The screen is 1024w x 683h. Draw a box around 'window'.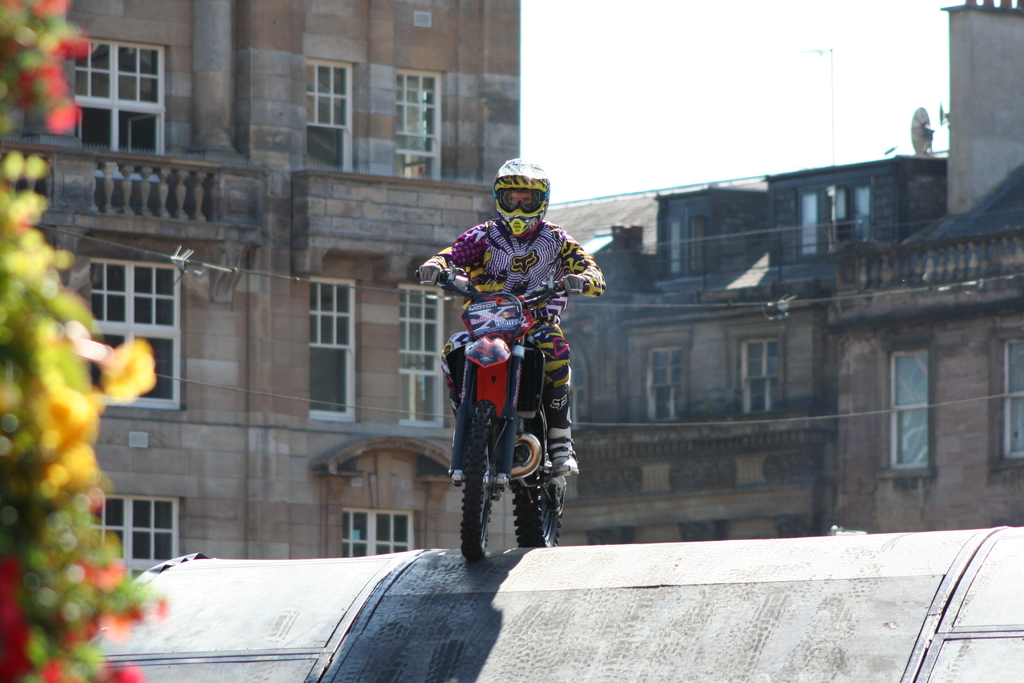
bbox(394, 69, 438, 176).
